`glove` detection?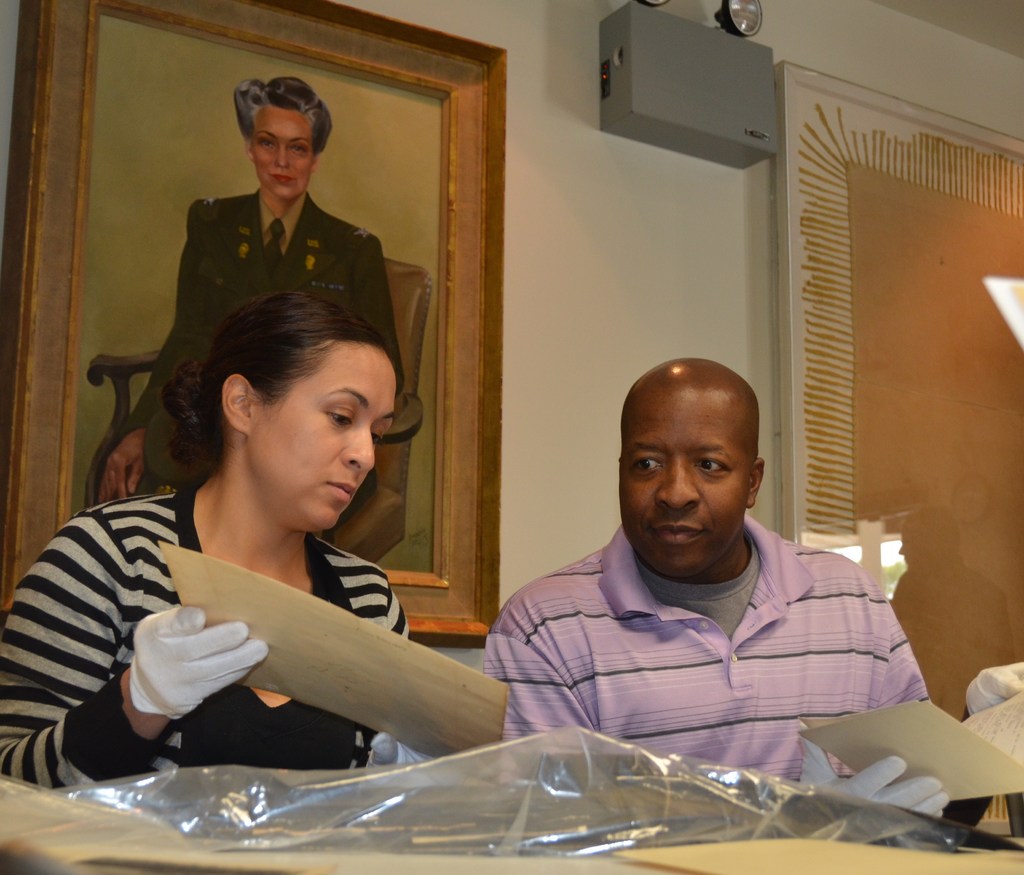
box=[789, 735, 951, 846]
